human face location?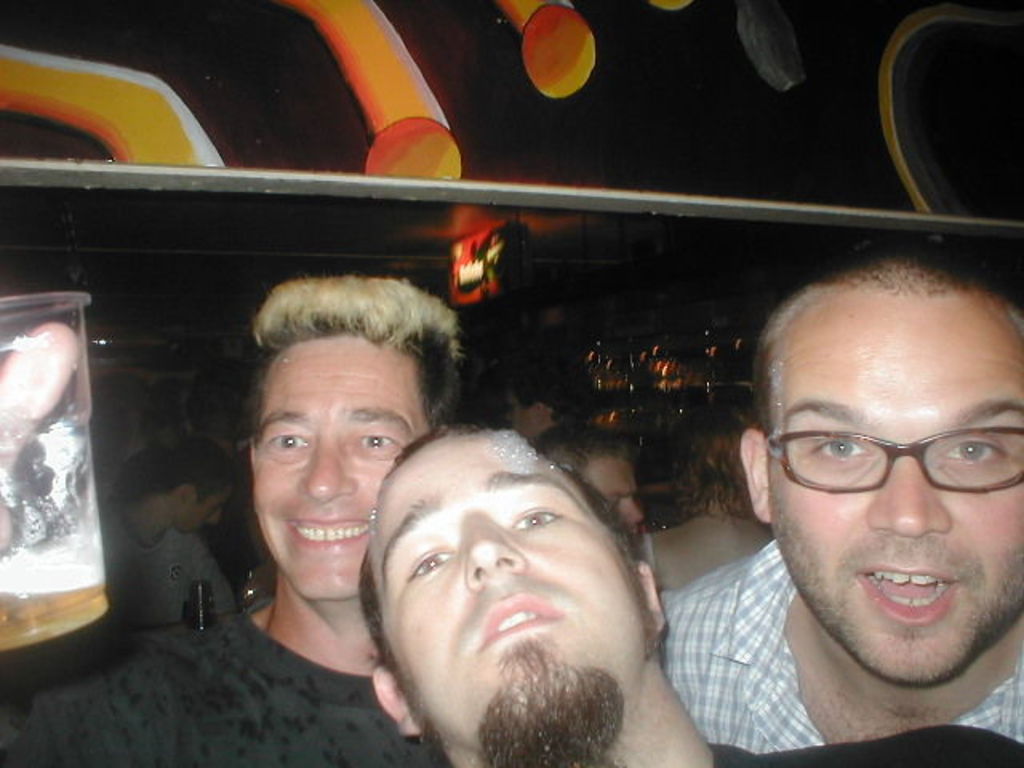
[248, 333, 421, 600]
